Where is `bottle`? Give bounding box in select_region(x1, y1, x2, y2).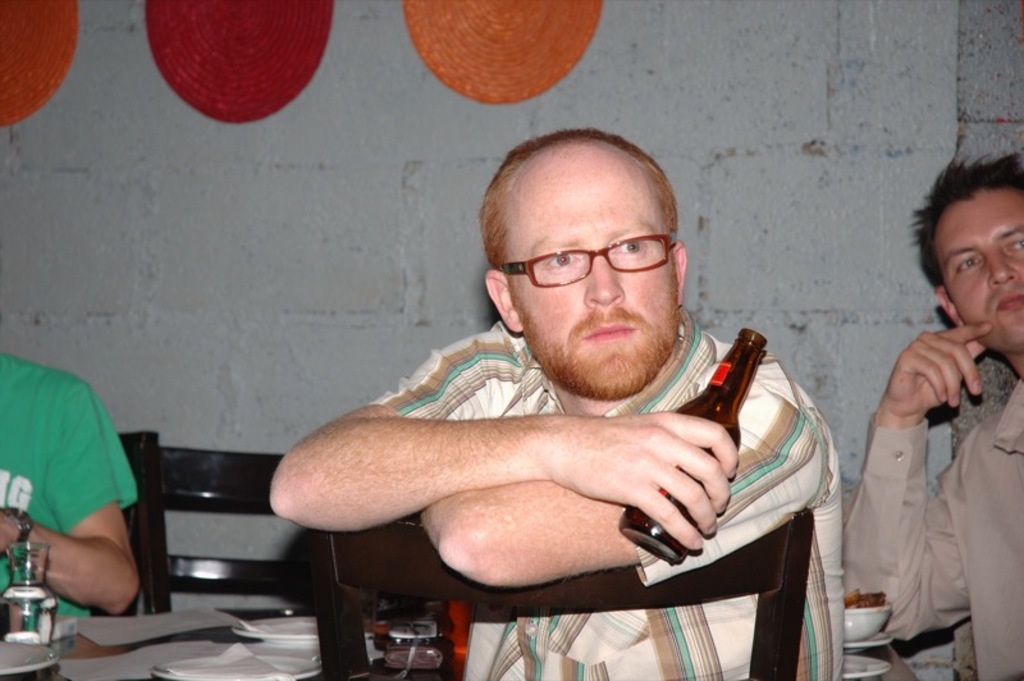
select_region(0, 538, 55, 645).
